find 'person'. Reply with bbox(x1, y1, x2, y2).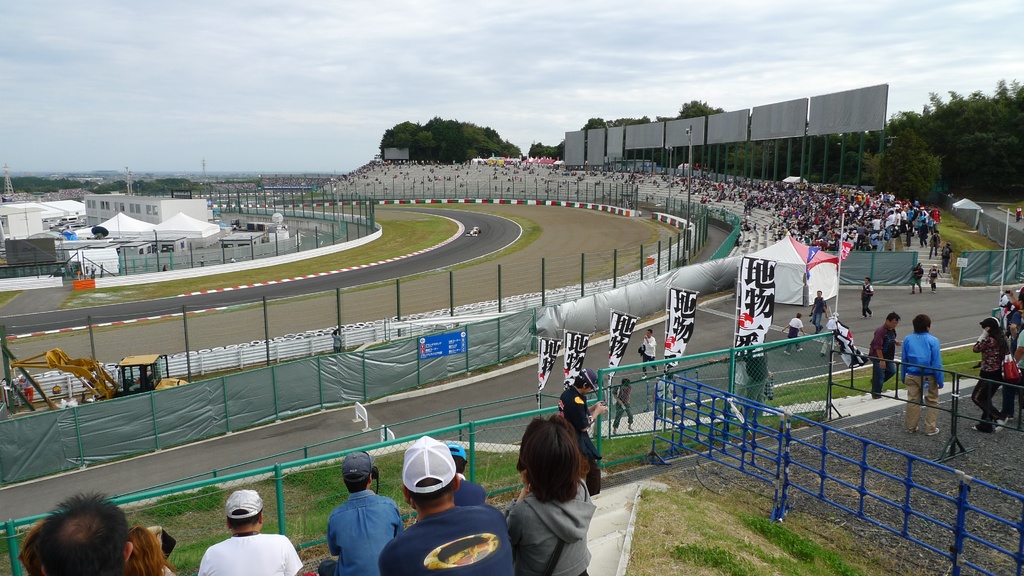
bbox(505, 419, 599, 575).
